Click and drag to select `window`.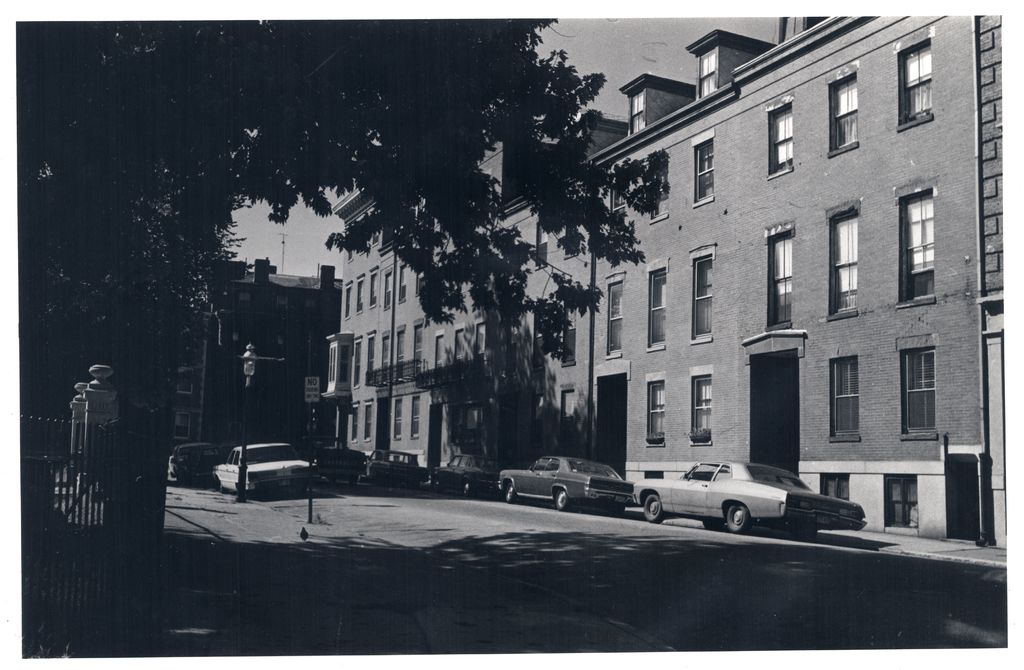
Selection: x1=644, y1=371, x2=664, y2=447.
